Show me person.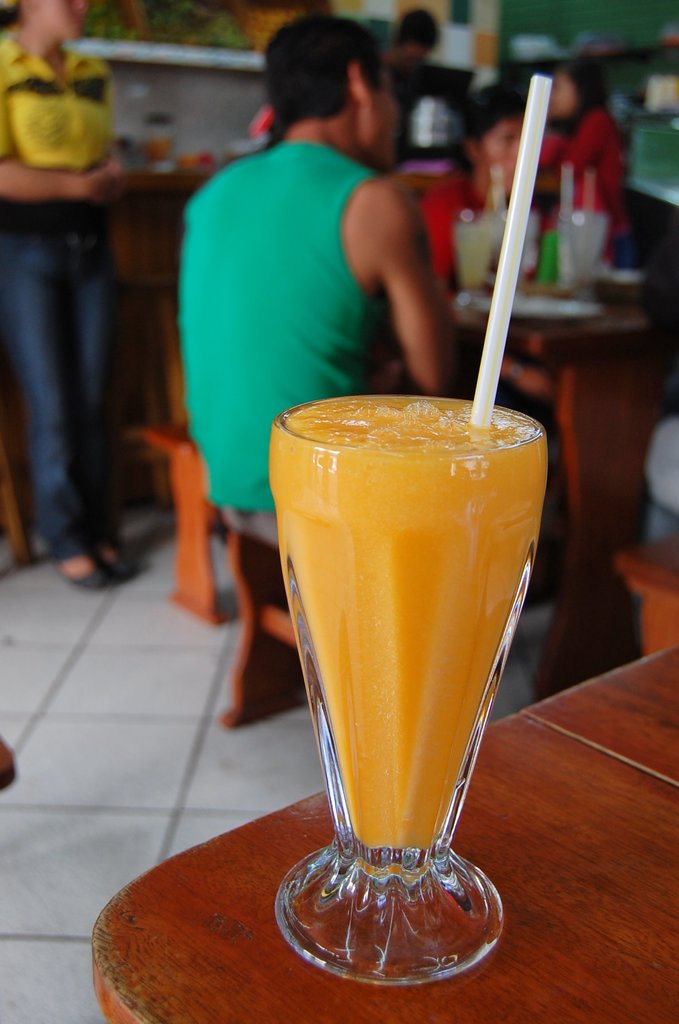
person is here: (x1=411, y1=88, x2=561, y2=593).
